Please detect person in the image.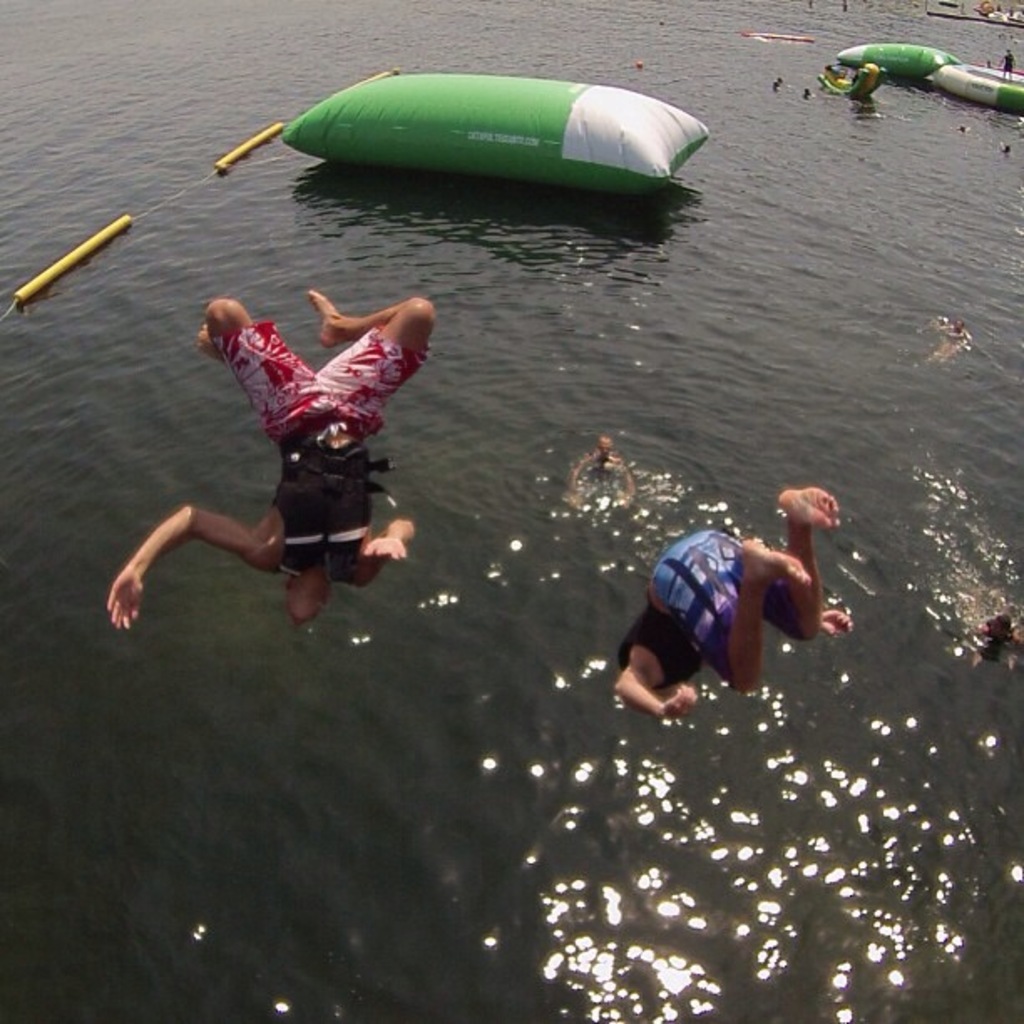
<region>1004, 5, 1016, 20</region>.
